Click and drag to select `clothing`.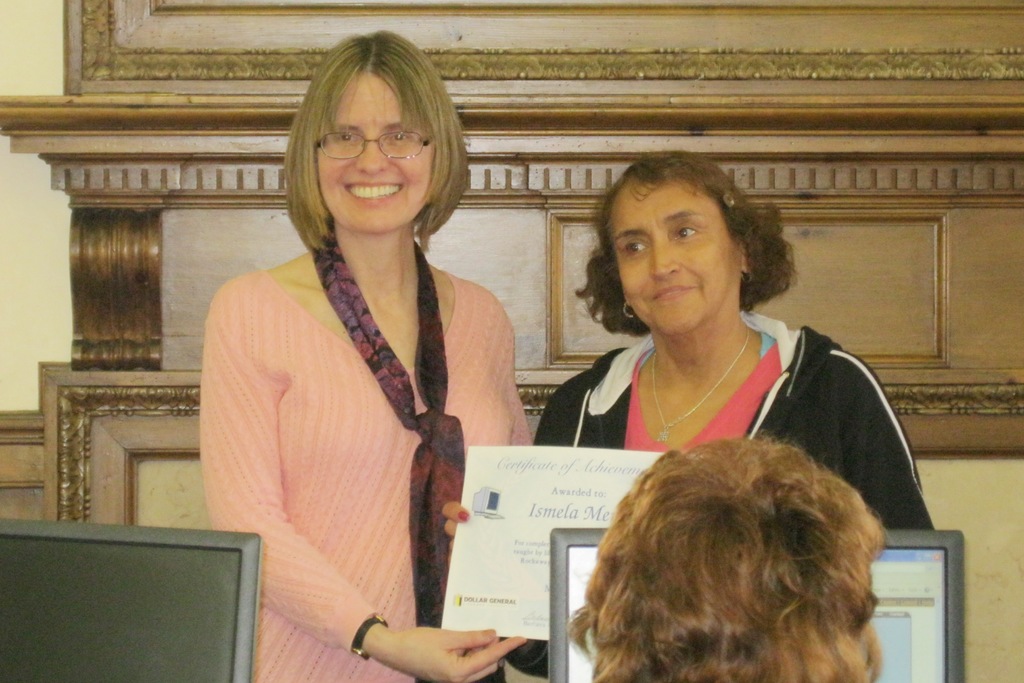
Selection: pyautogui.locateOnScreen(534, 310, 934, 529).
